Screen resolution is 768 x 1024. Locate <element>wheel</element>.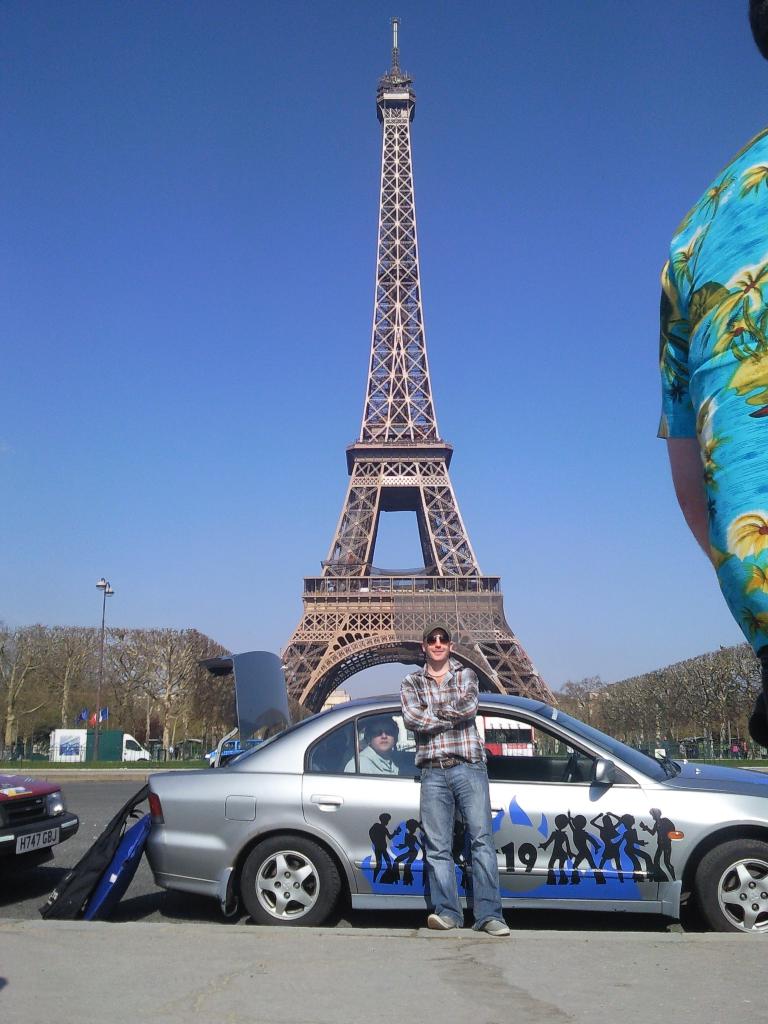
bbox=(693, 838, 767, 936).
